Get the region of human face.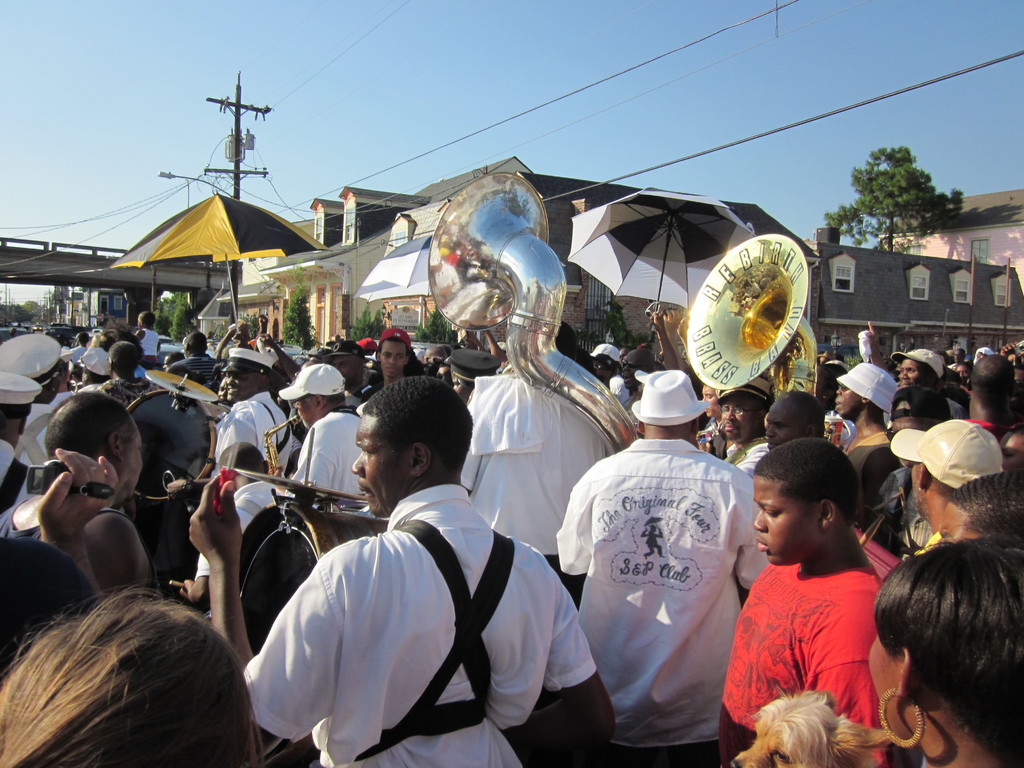
[898,360,925,384].
